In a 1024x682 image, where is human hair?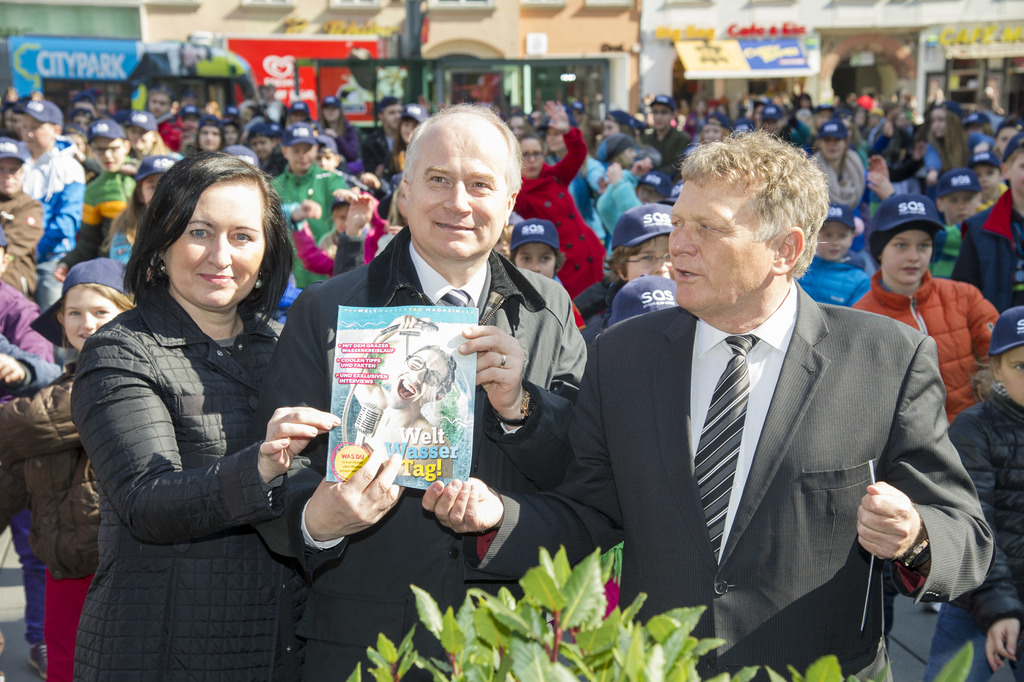
[968, 353, 997, 403].
